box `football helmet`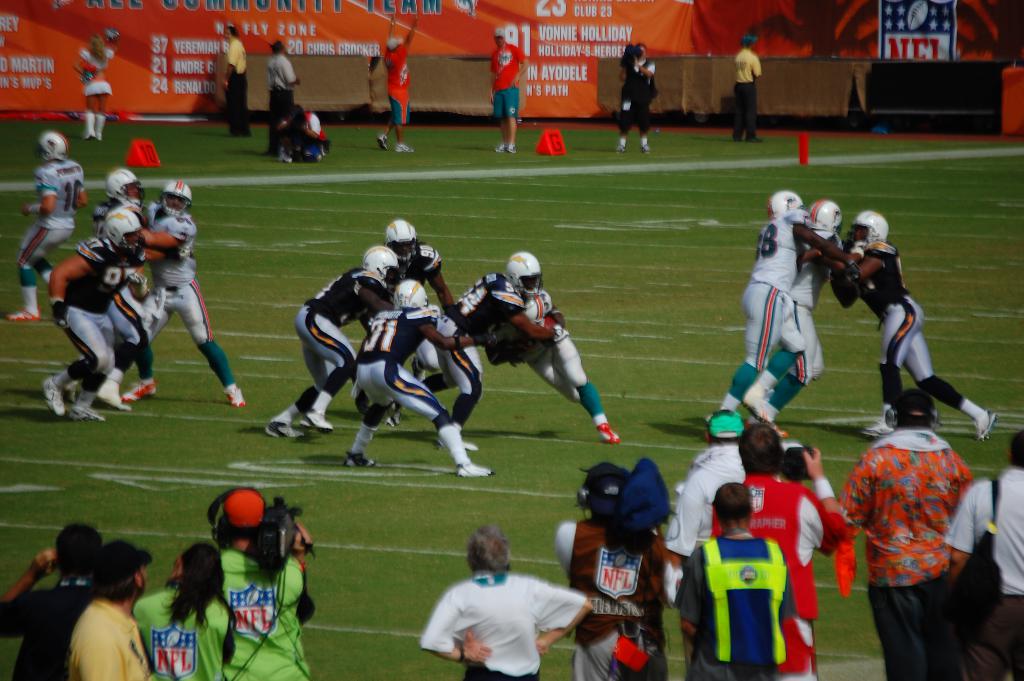
locate(502, 249, 542, 301)
